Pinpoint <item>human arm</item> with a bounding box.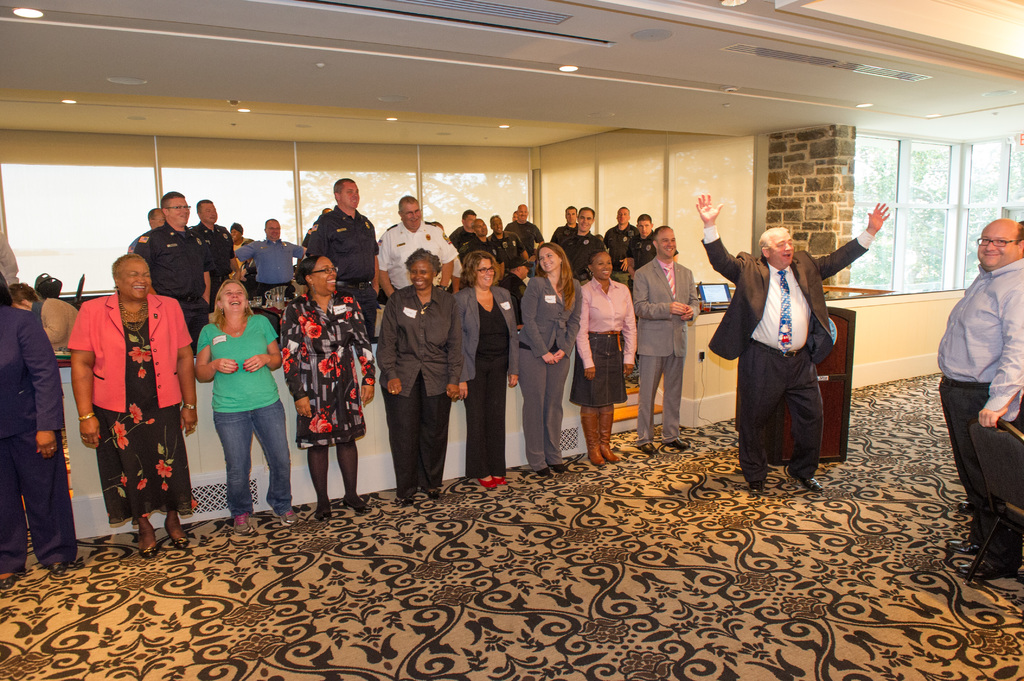
551,337,569,362.
